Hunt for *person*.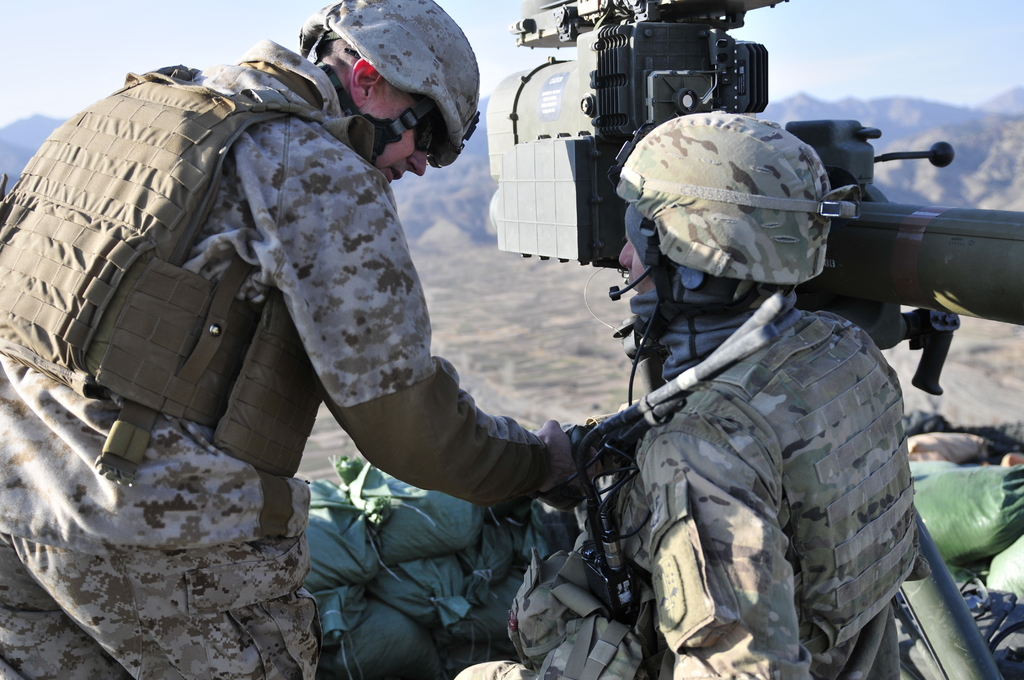
Hunted down at 0:0:651:679.
